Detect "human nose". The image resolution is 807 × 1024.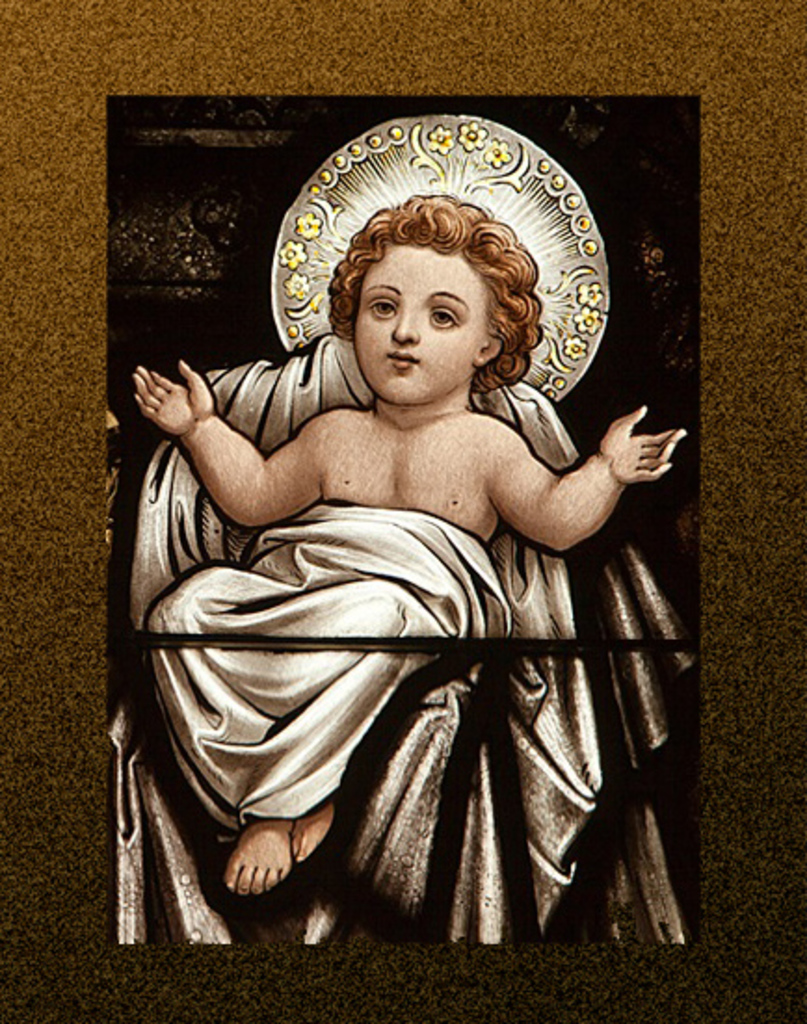
(387,305,418,346).
